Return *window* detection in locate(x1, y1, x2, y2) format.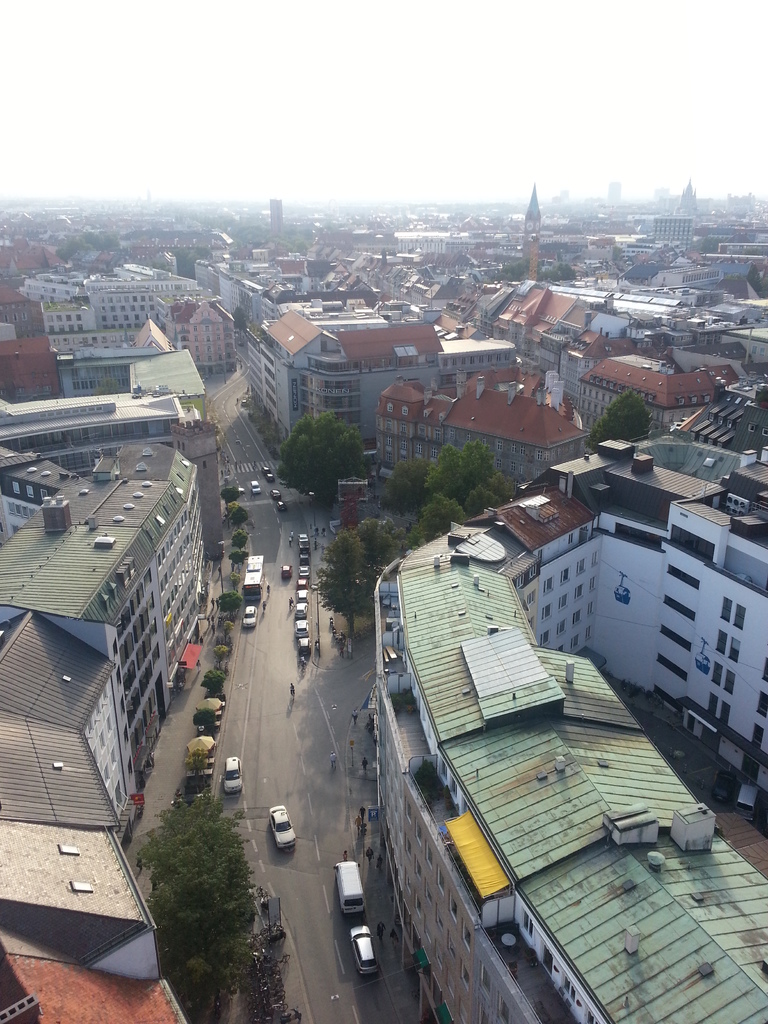
locate(116, 641, 132, 666).
